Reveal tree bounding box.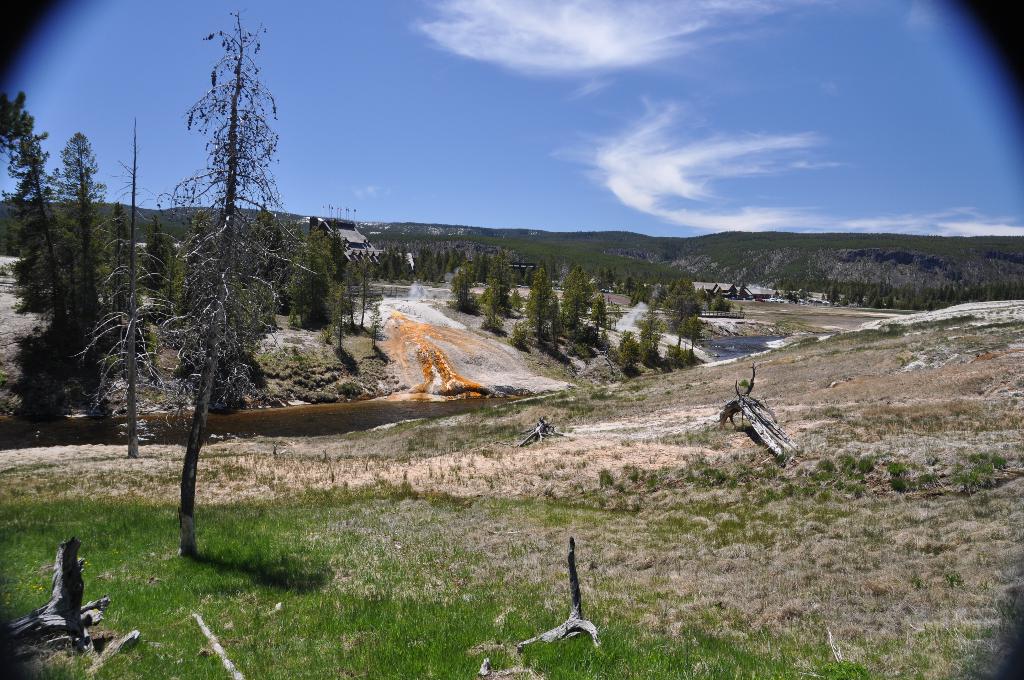
Revealed: region(353, 262, 375, 327).
